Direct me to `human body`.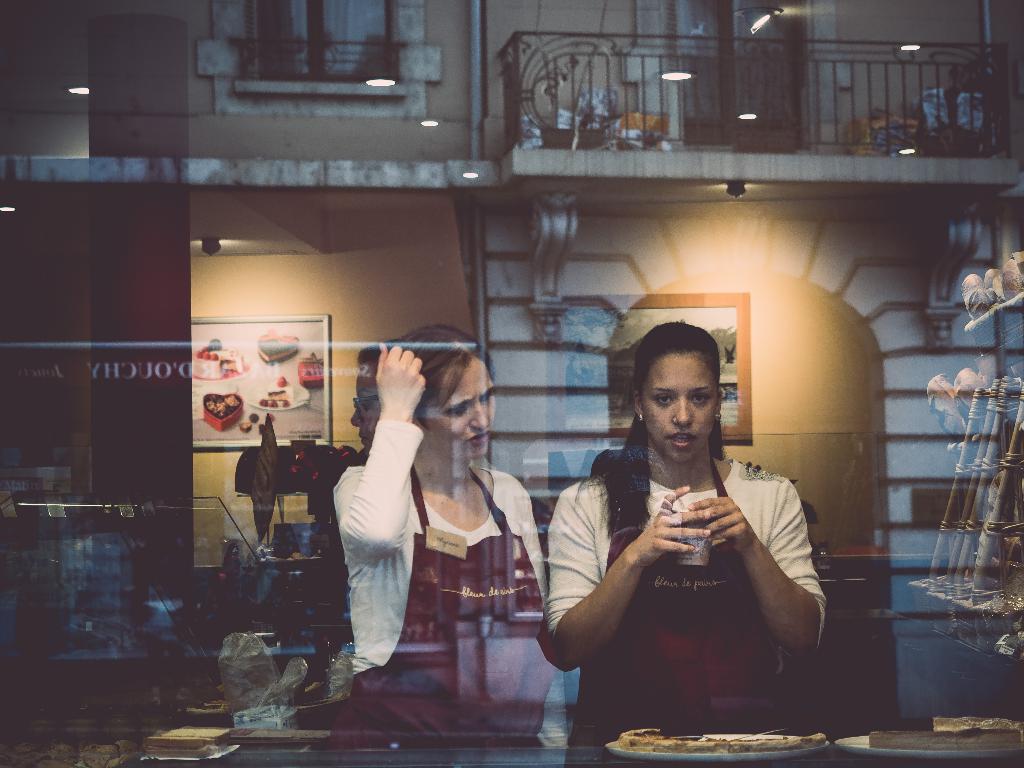
Direction: 334/338/552/748.
